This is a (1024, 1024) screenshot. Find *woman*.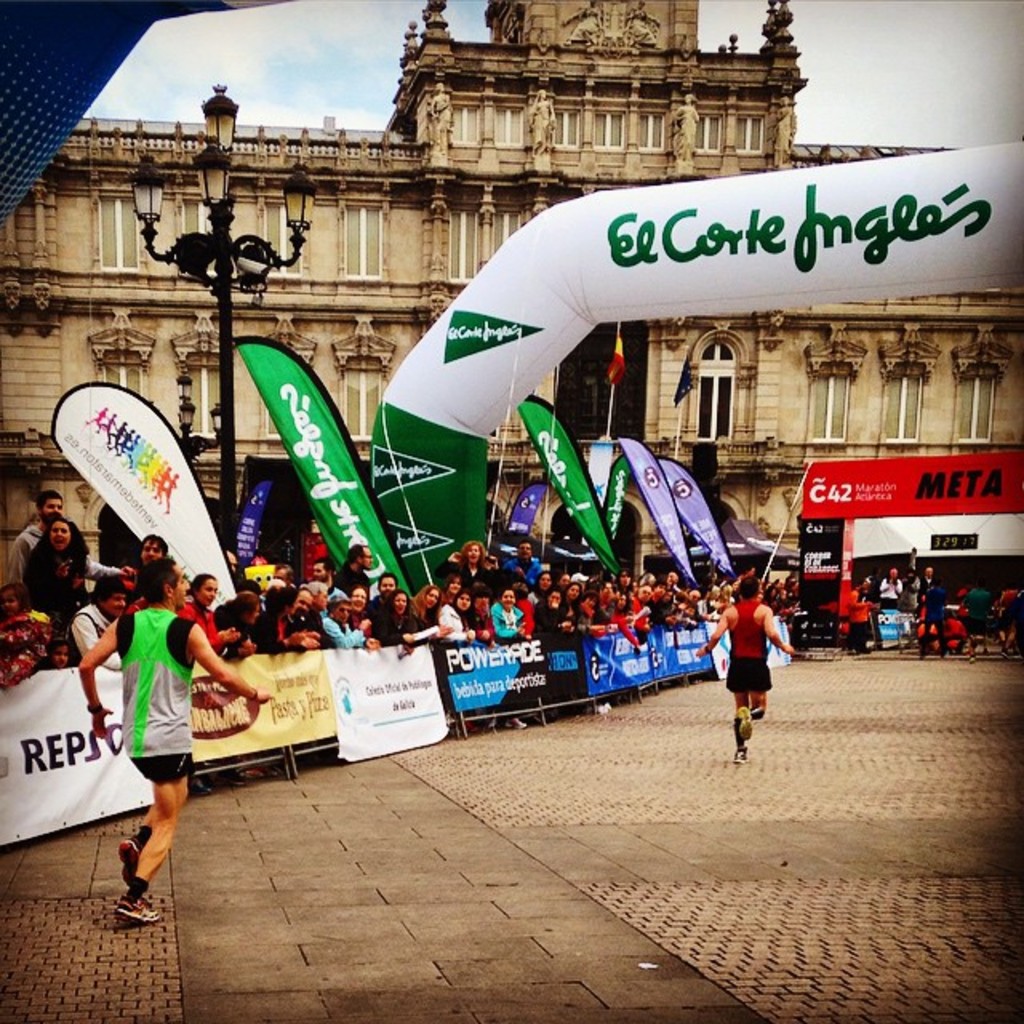
Bounding box: locate(91, 565, 238, 883).
